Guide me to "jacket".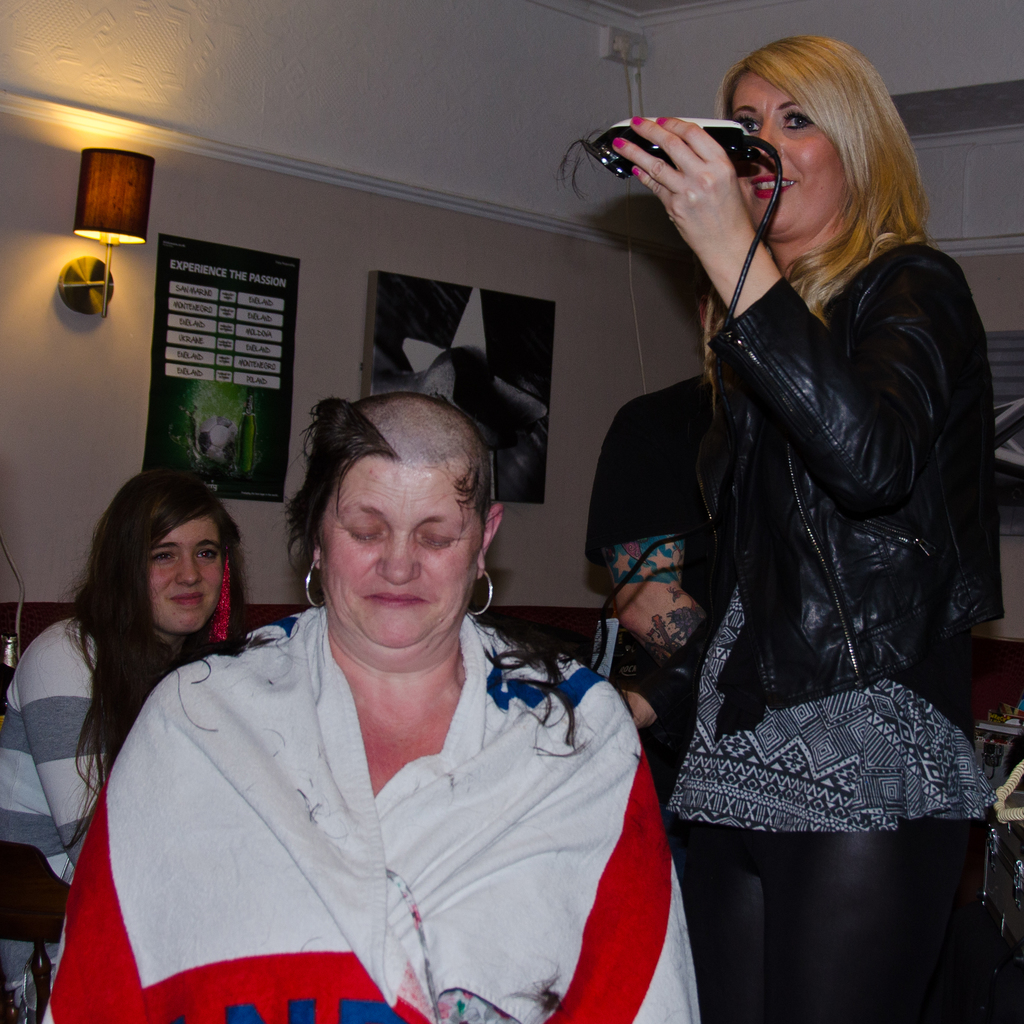
Guidance: [x1=659, y1=207, x2=969, y2=732].
